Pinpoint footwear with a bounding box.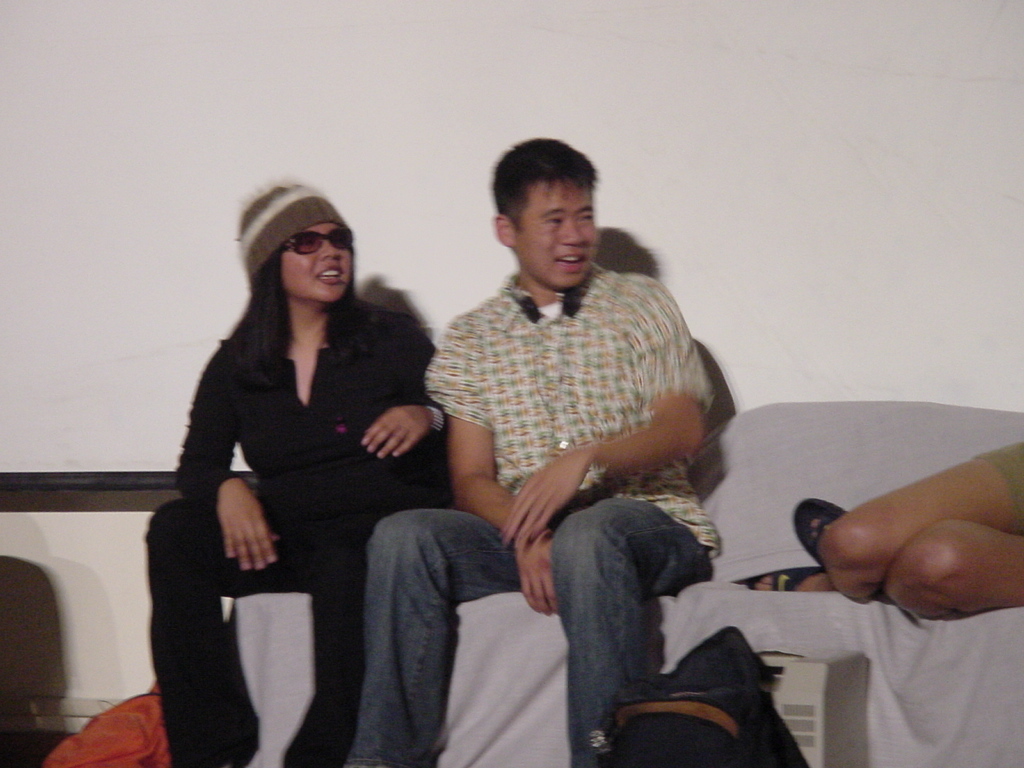
(x1=792, y1=497, x2=848, y2=572).
